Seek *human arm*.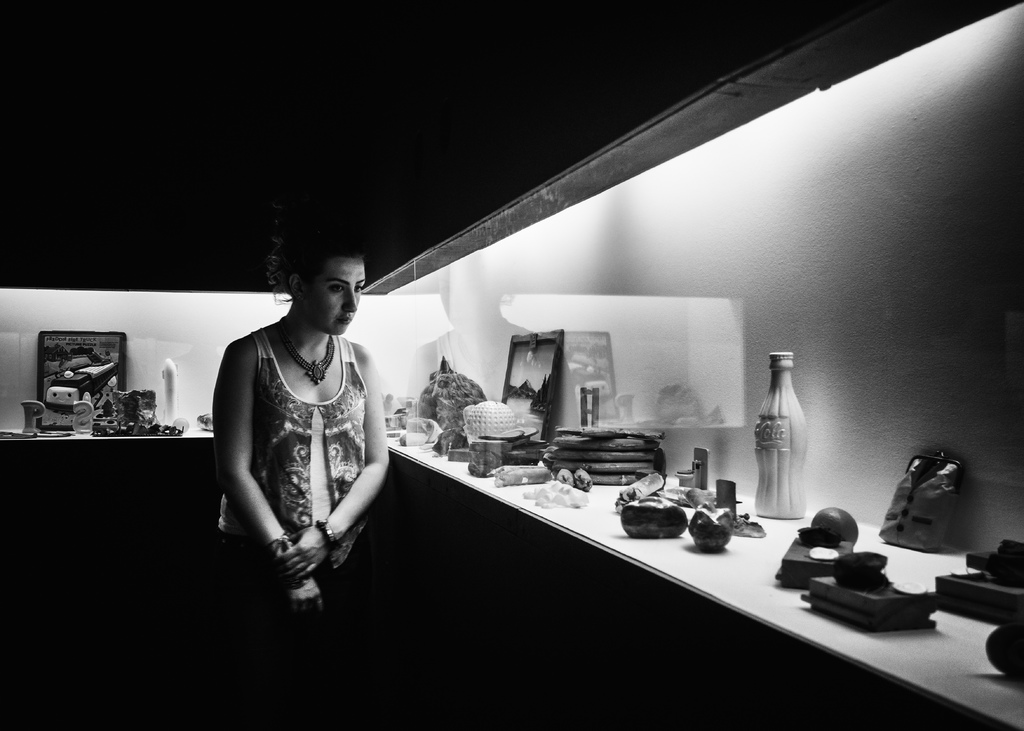
(273, 345, 394, 586).
